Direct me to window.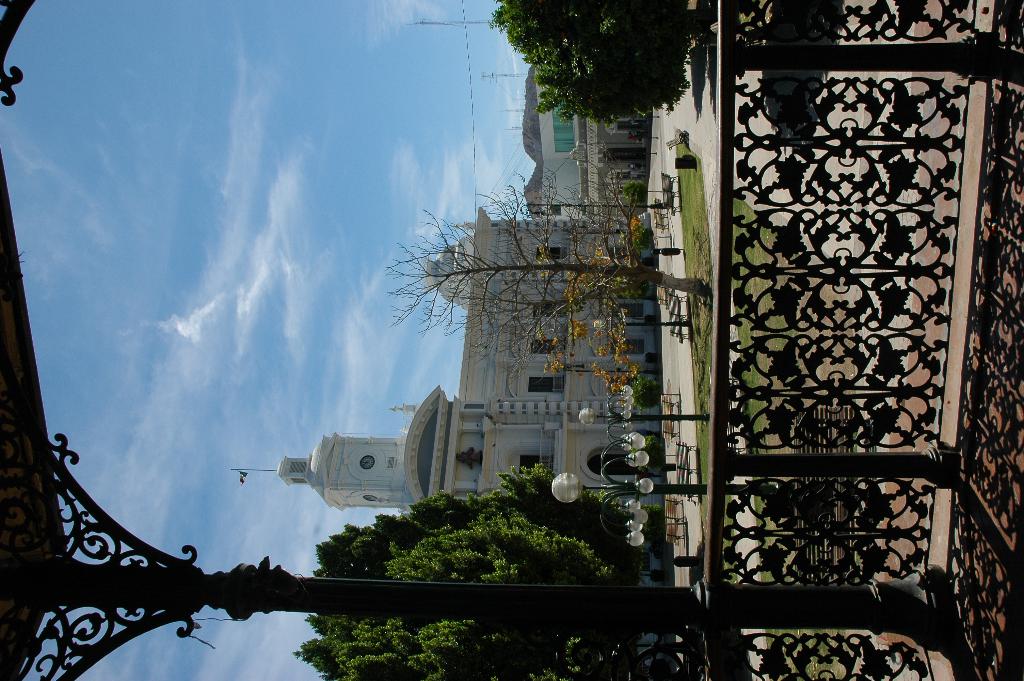
Direction: (x1=527, y1=373, x2=566, y2=396).
